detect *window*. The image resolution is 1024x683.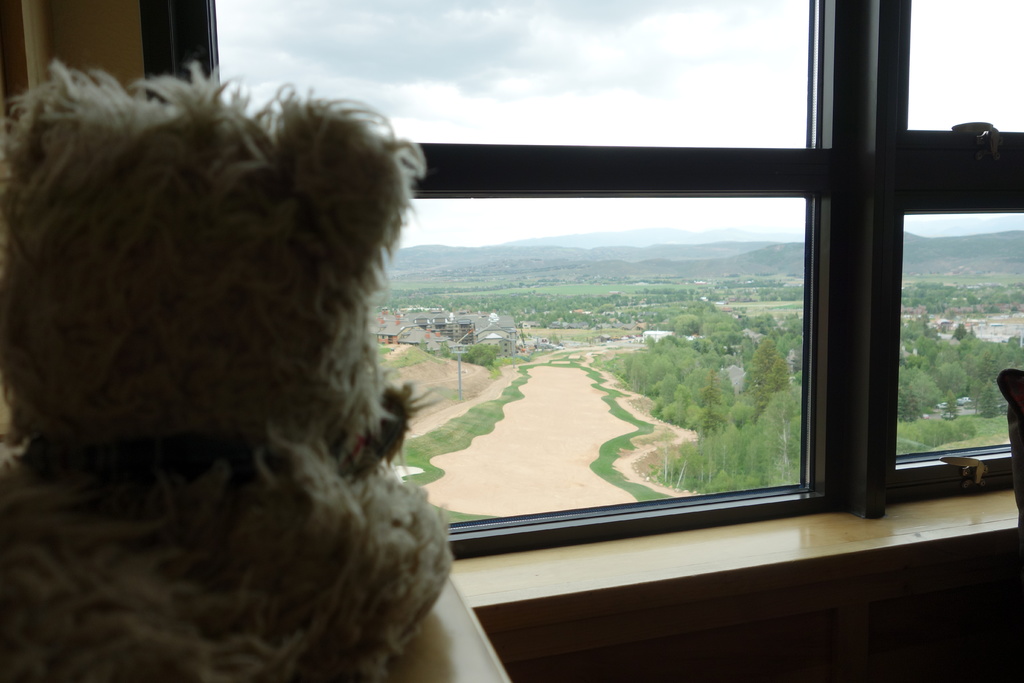
locate(223, 0, 985, 640).
